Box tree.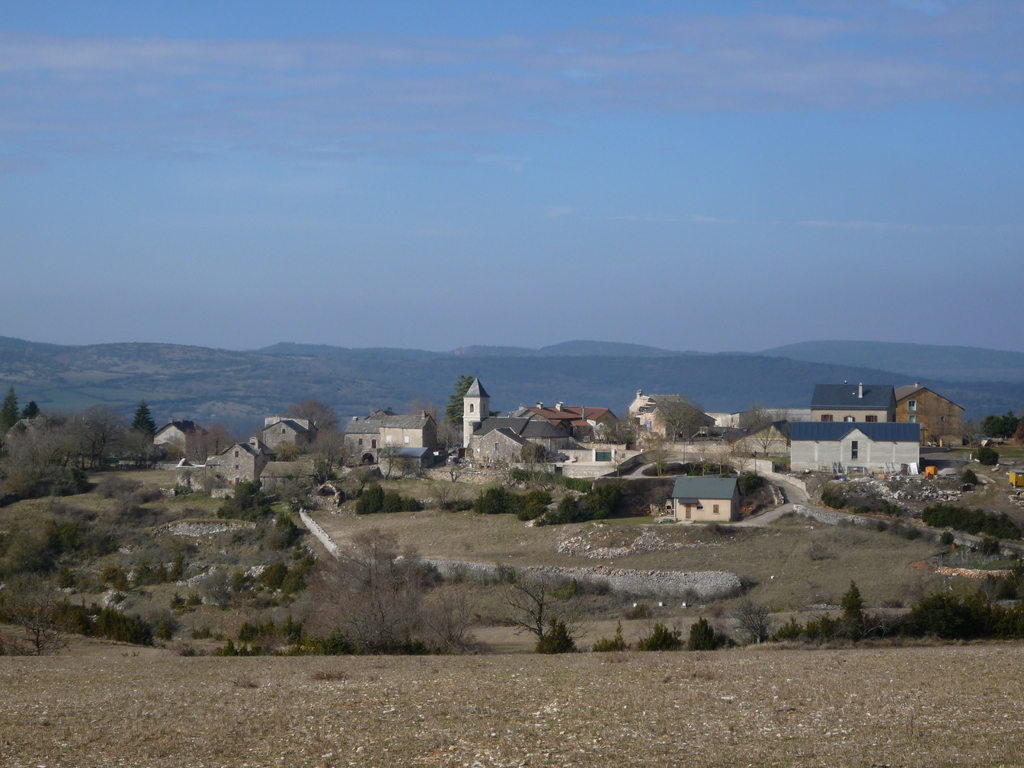
x1=0 y1=387 x2=18 y2=439.
